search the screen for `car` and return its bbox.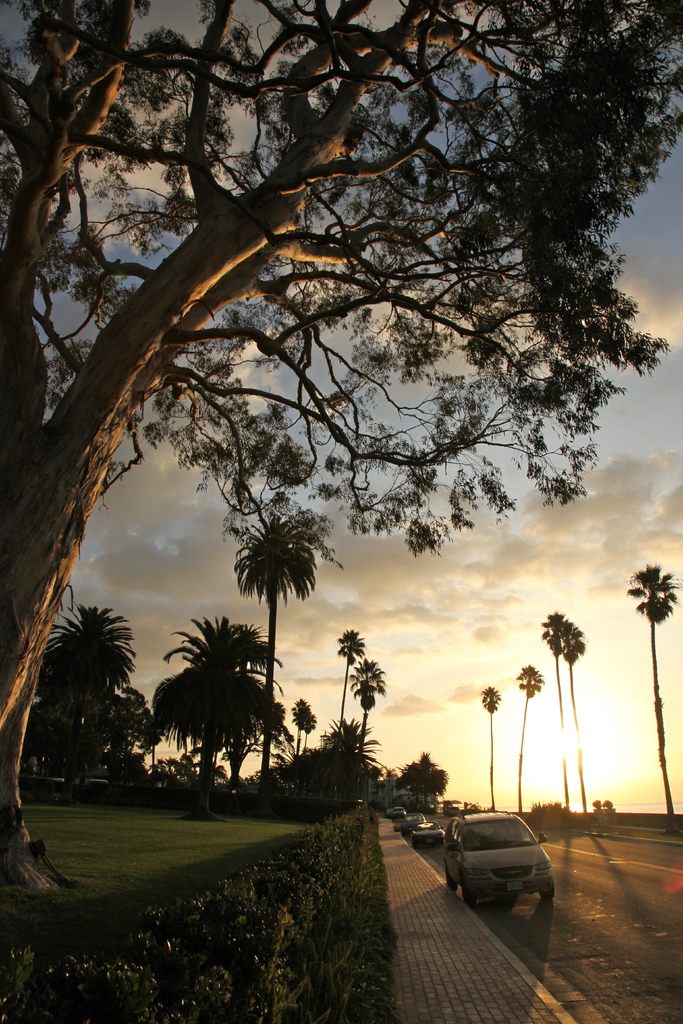
Found: [x1=399, y1=810, x2=425, y2=838].
